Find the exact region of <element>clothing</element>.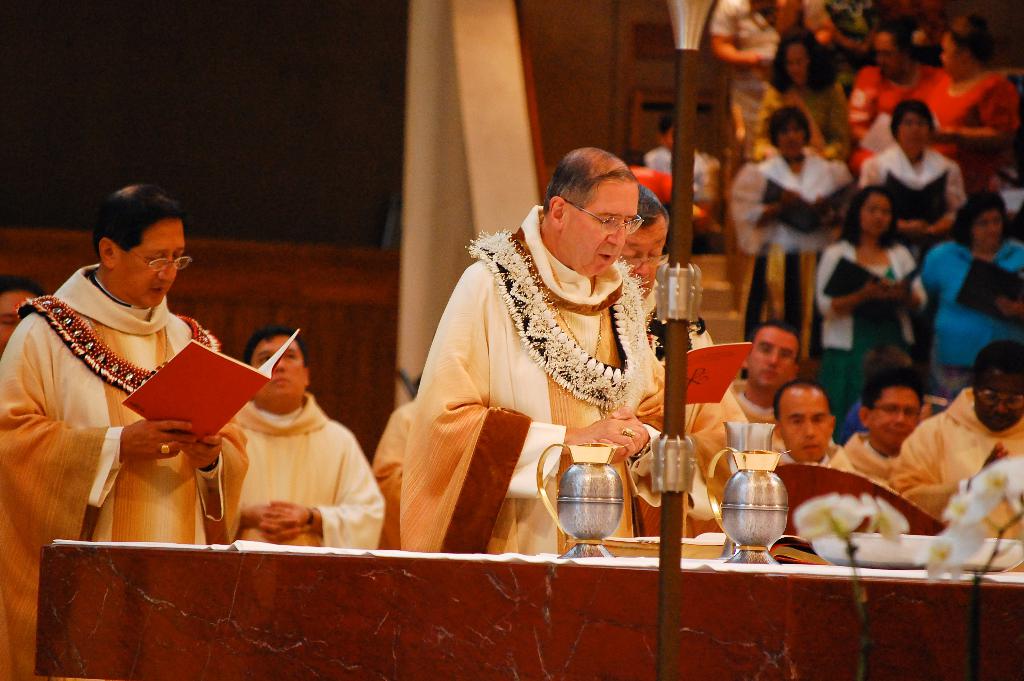
Exact region: (684,374,774,532).
